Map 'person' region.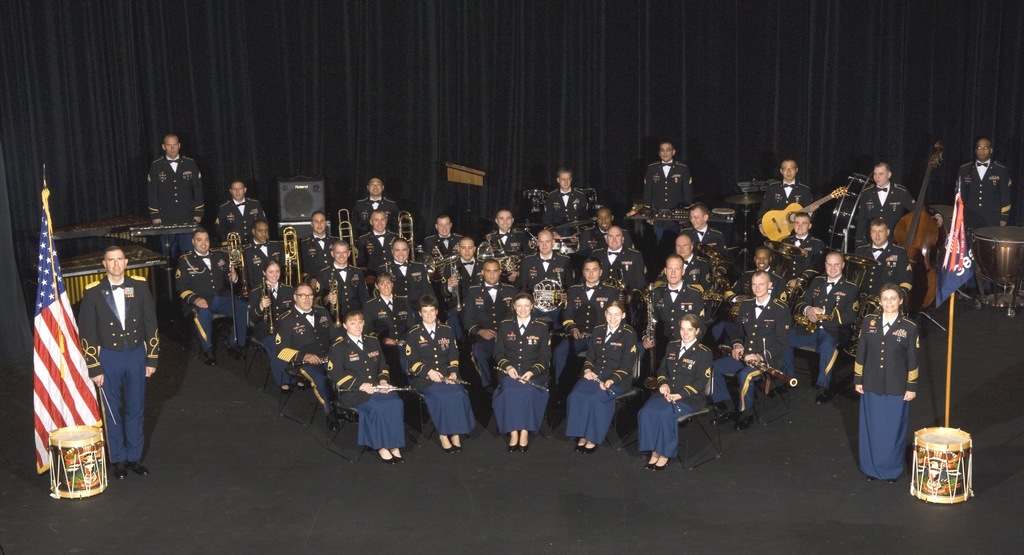
Mapped to [left=867, top=260, right=930, bottom=492].
